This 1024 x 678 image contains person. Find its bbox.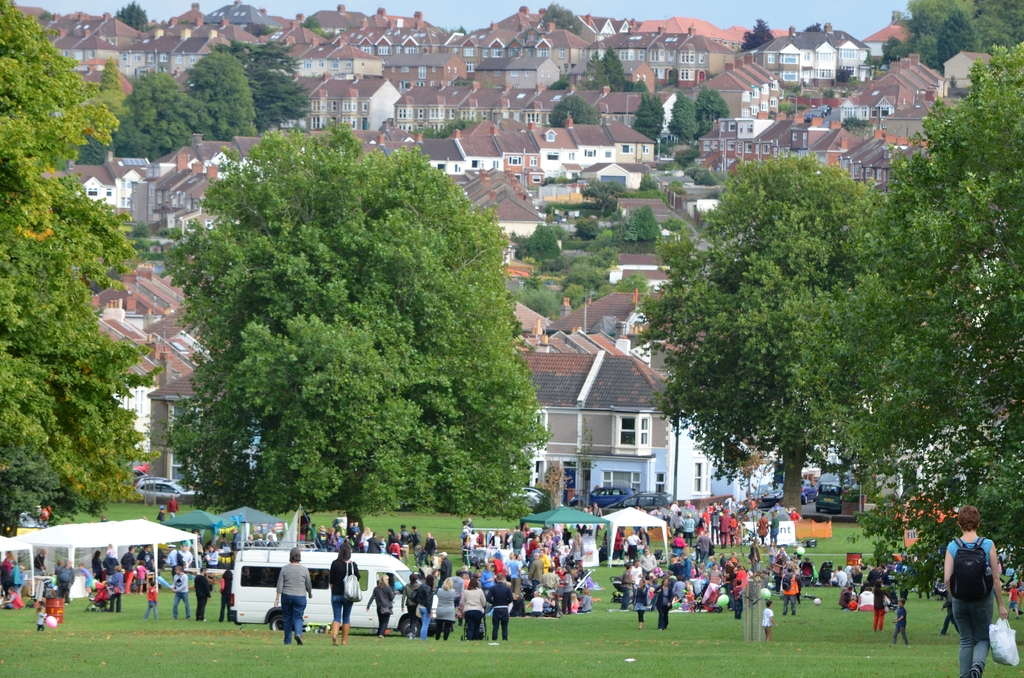
Rect(767, 538, 777, 553).
